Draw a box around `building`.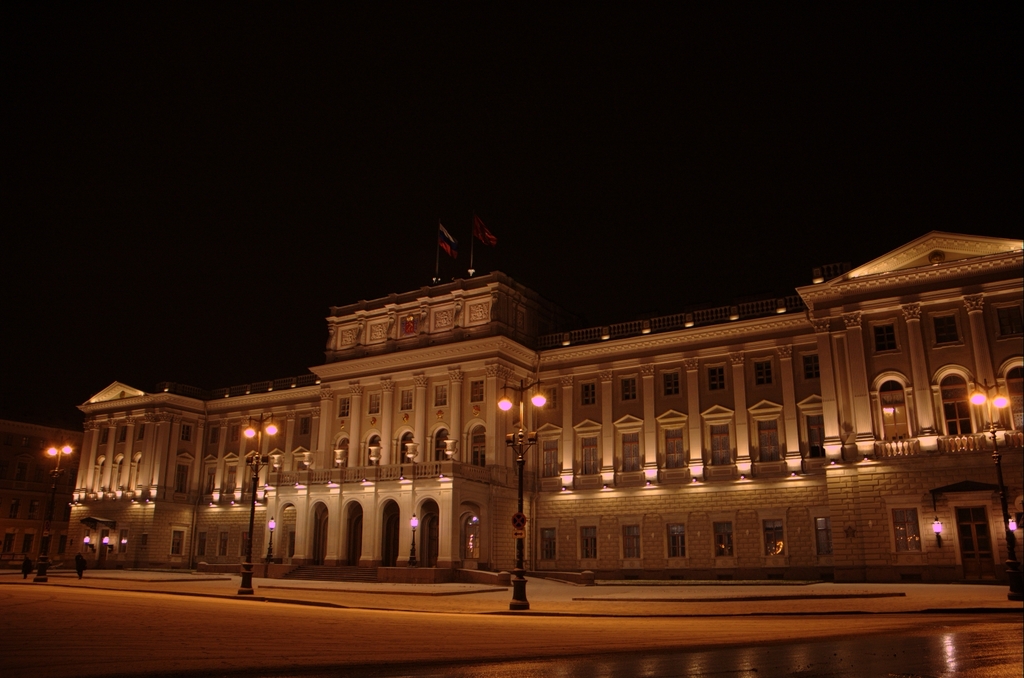
l=66, t=228, r=1023, b=576.
